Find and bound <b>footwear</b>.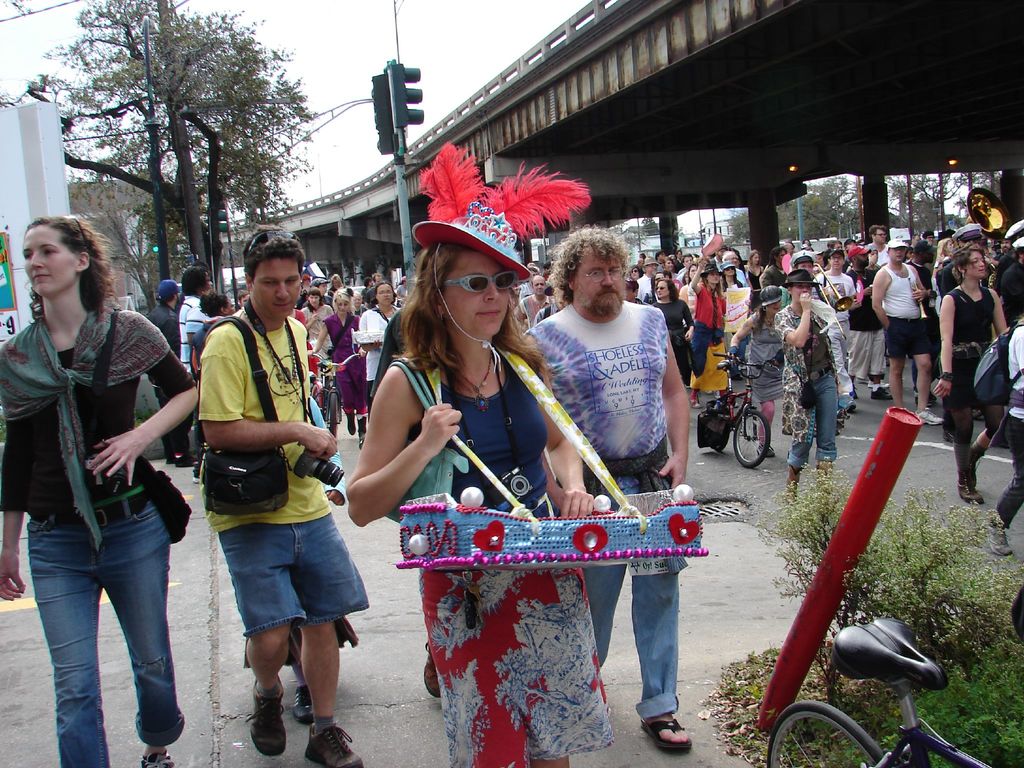
Bound: box=[816, 458, 840, 492].
